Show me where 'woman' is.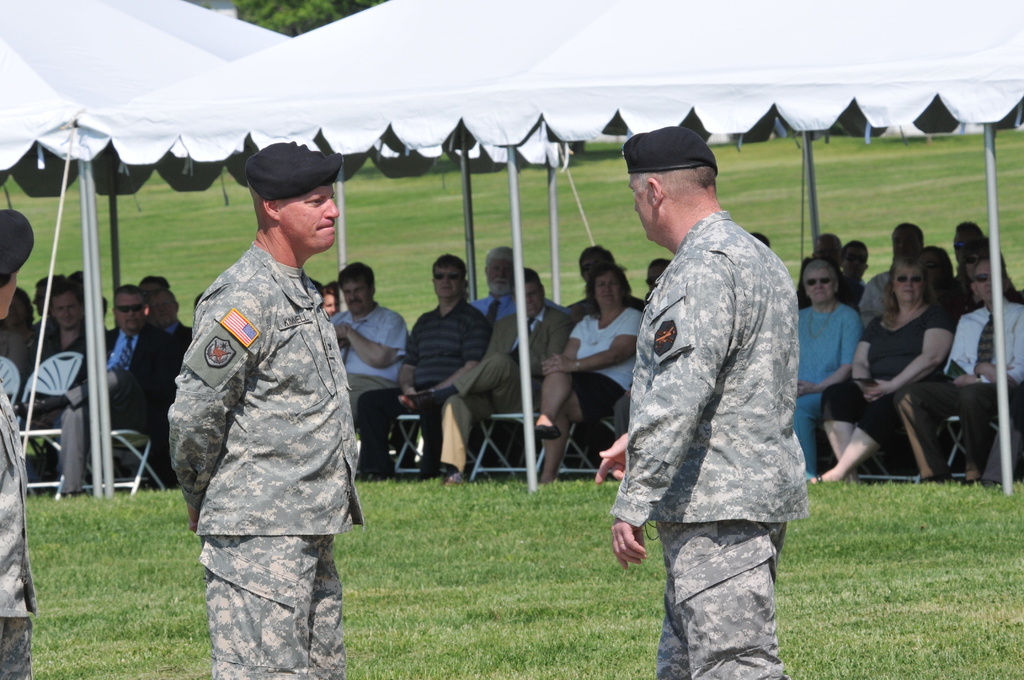
'woman' is at [left=791, top=257, right=863, bottom=484].
